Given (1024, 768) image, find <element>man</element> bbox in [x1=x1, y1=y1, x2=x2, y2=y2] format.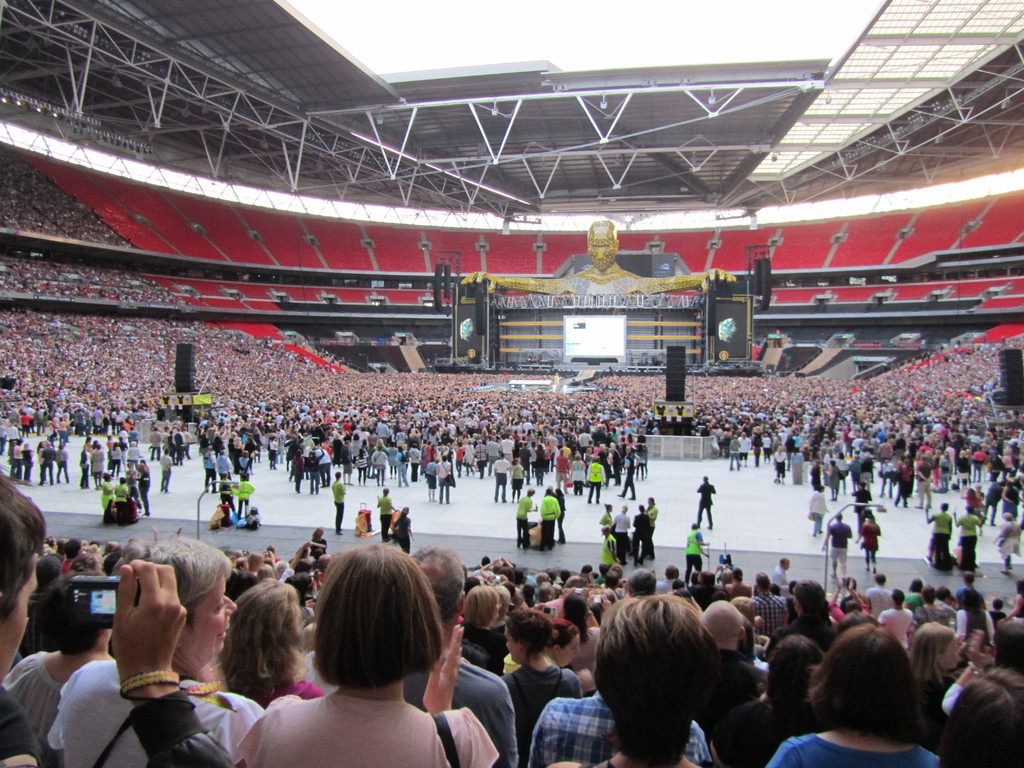
[x1=624, y1=571, x2=655, y2=595].
